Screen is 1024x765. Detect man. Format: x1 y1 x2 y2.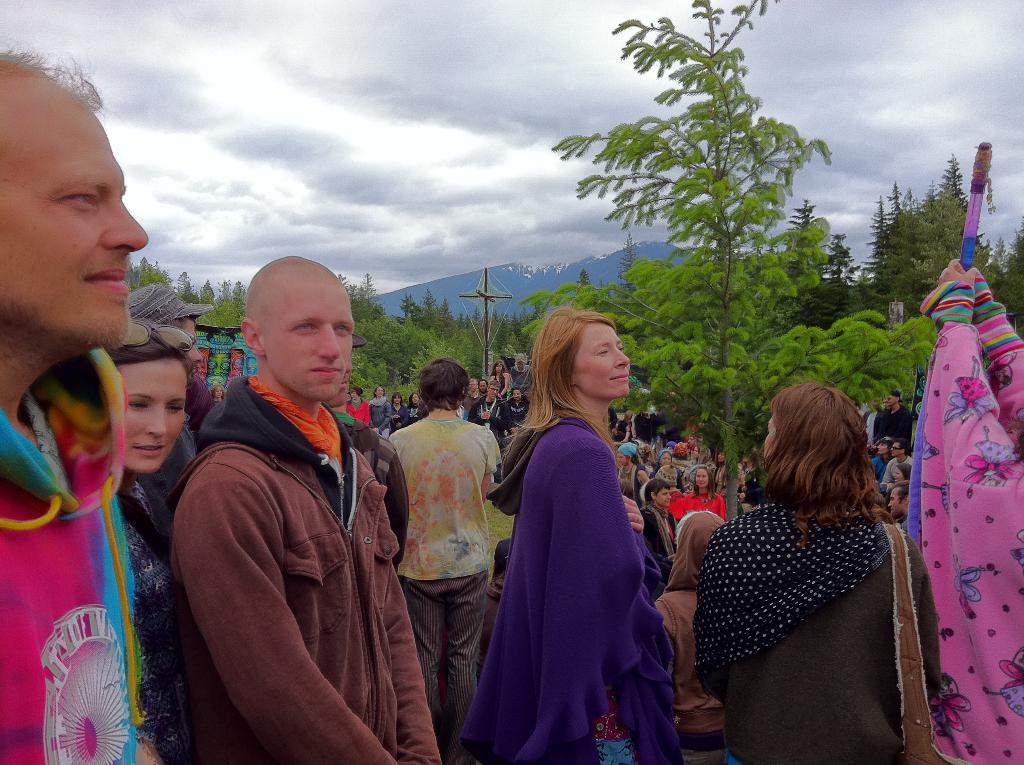
869 391 911 451.
